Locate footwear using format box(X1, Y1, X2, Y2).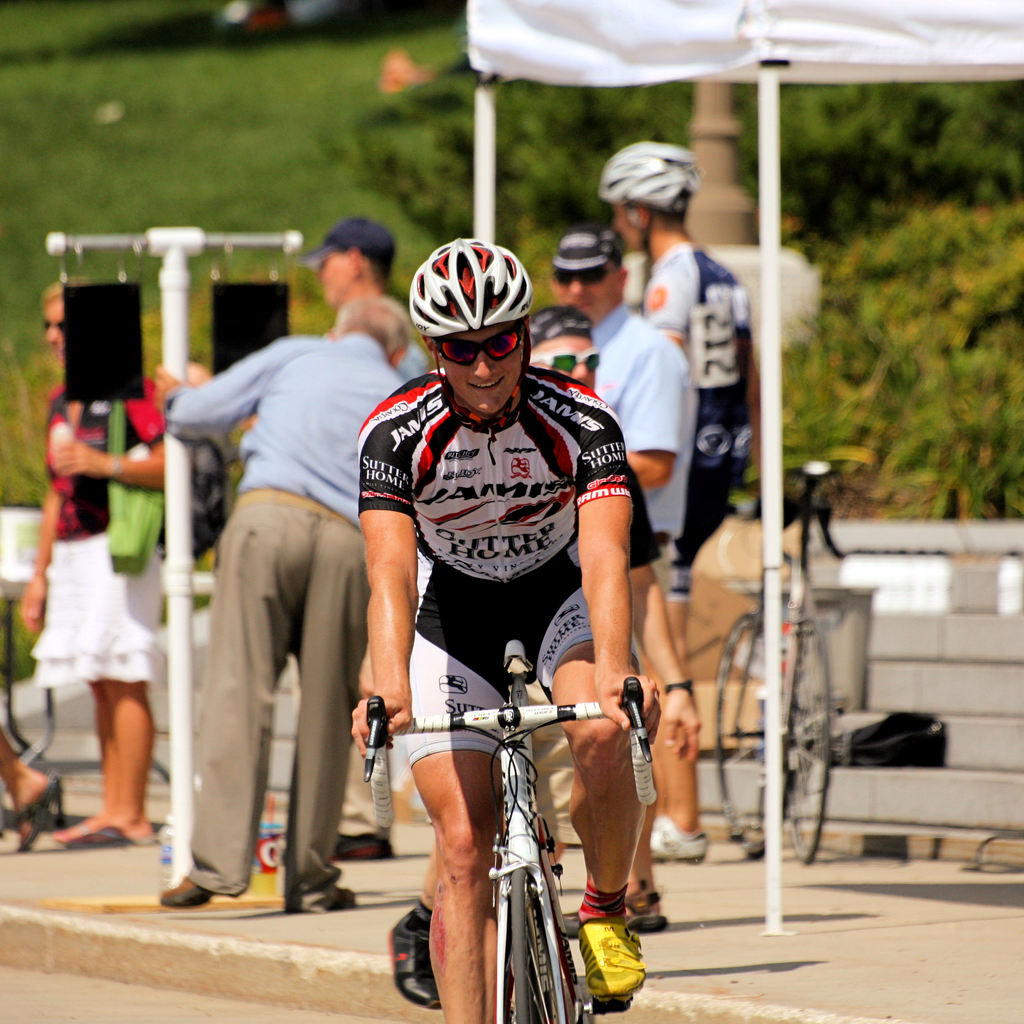
box(15, 777, 62, 852).
